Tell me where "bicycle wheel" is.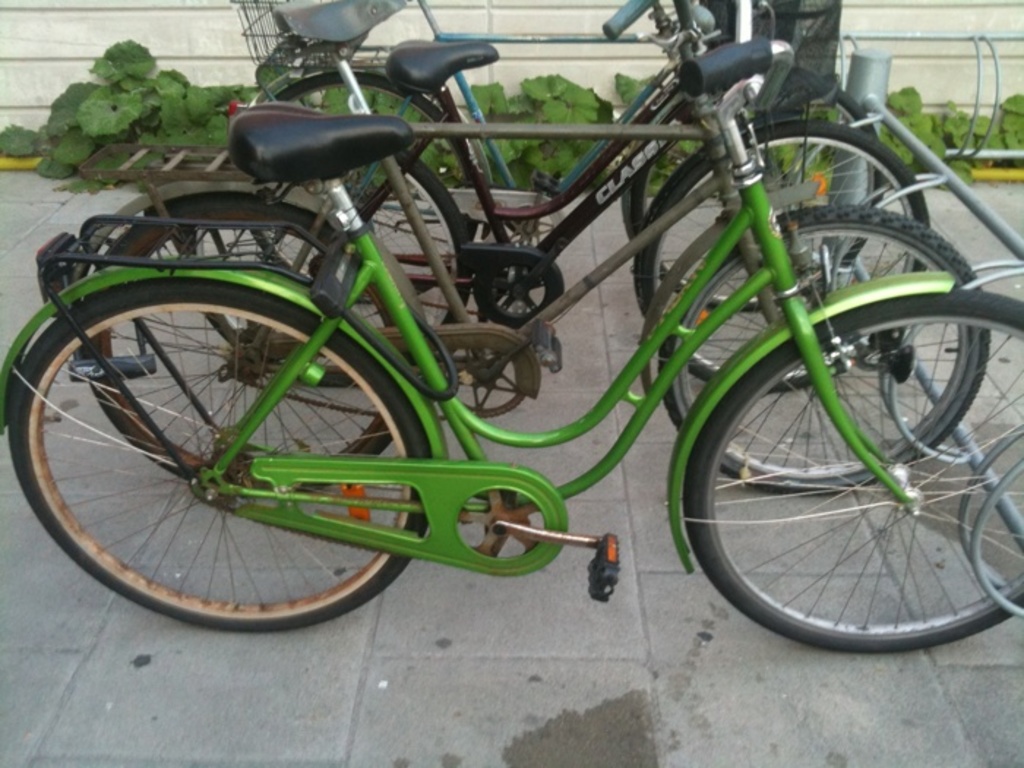
"bicycle wheel" is at bbox=[683, 287, 1023, 650].
